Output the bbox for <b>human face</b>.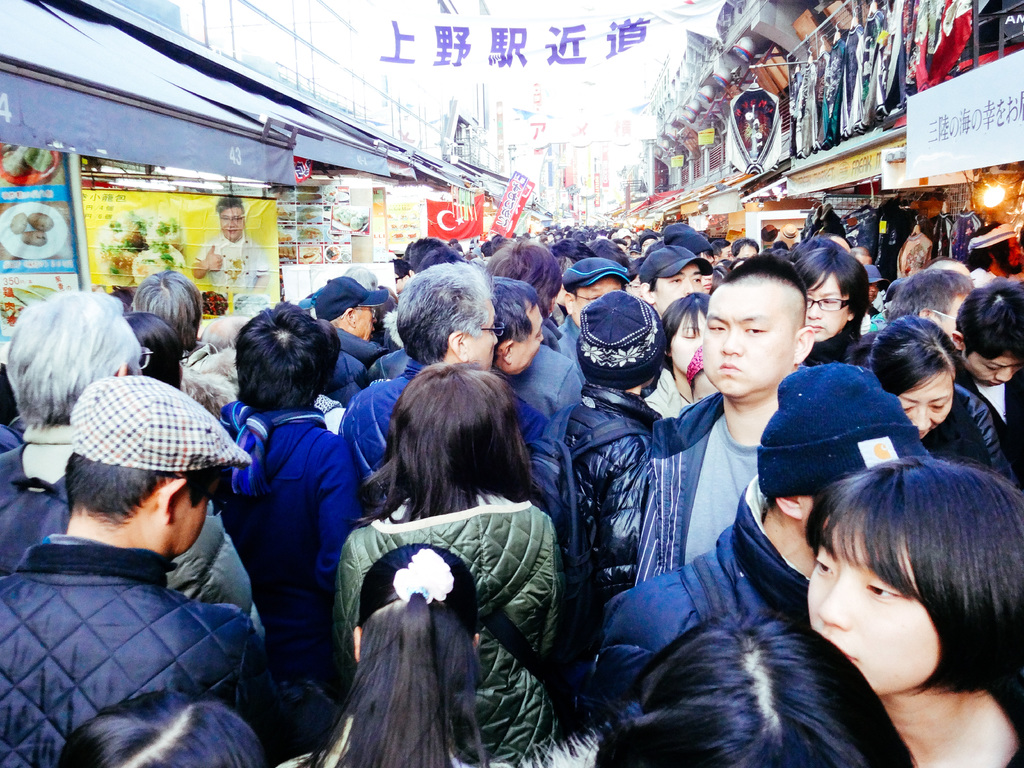
[x1=894, y1=376, x2=952, y2=439].
